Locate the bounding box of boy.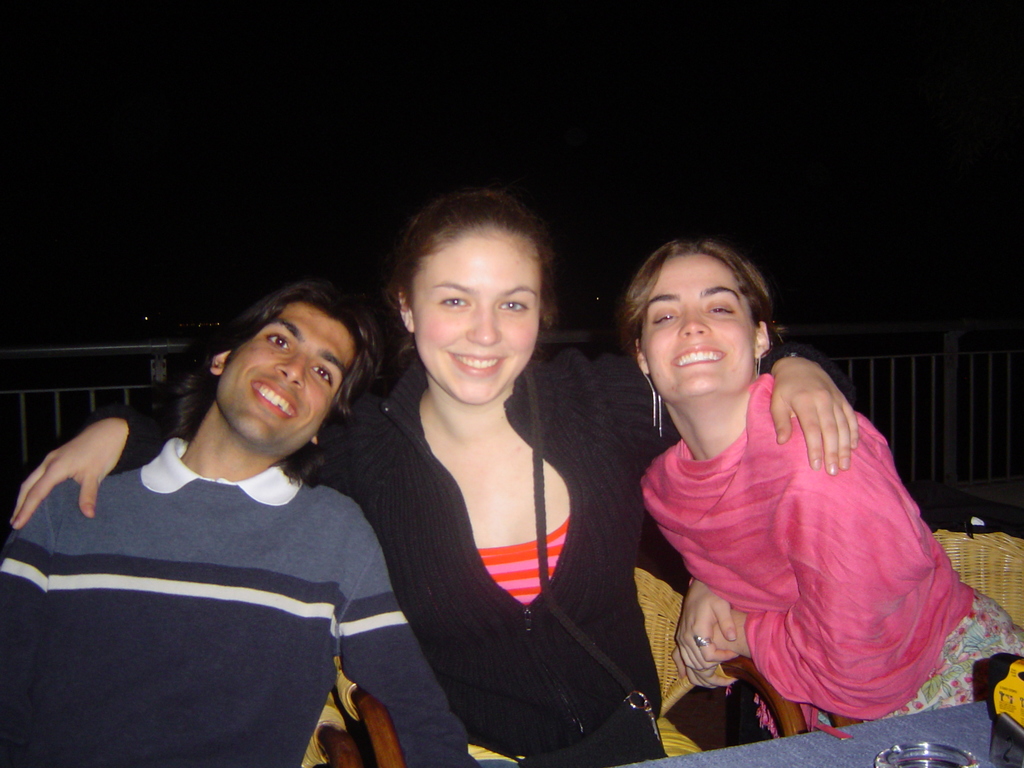
Bounding box: bbox=[0, 280, 478, 766].
